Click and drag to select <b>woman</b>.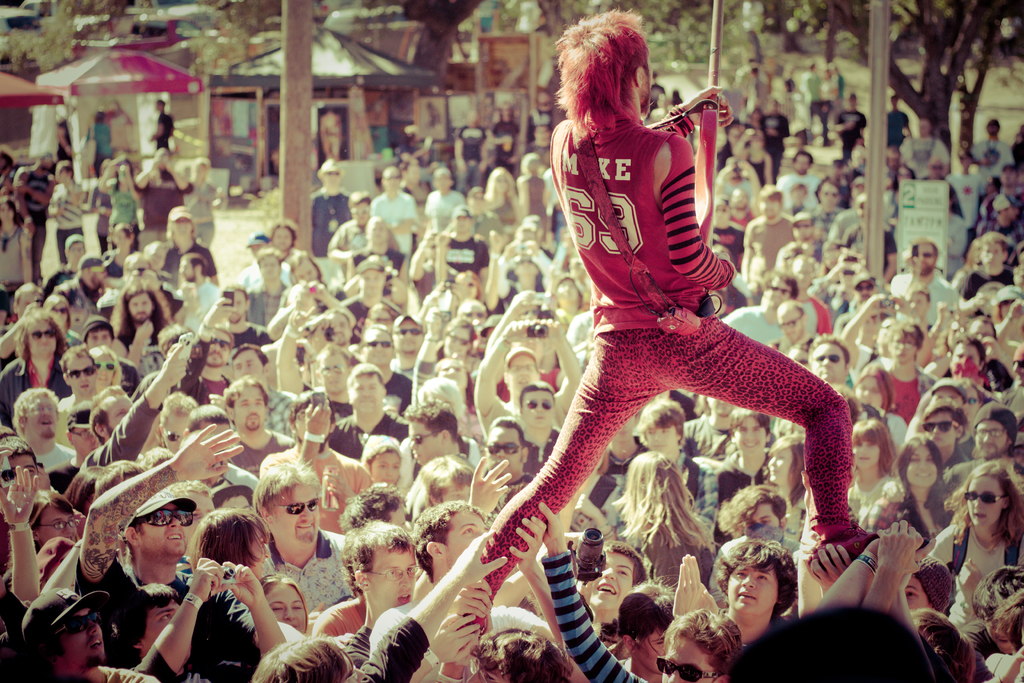
Selection: 80,110,114,156.
